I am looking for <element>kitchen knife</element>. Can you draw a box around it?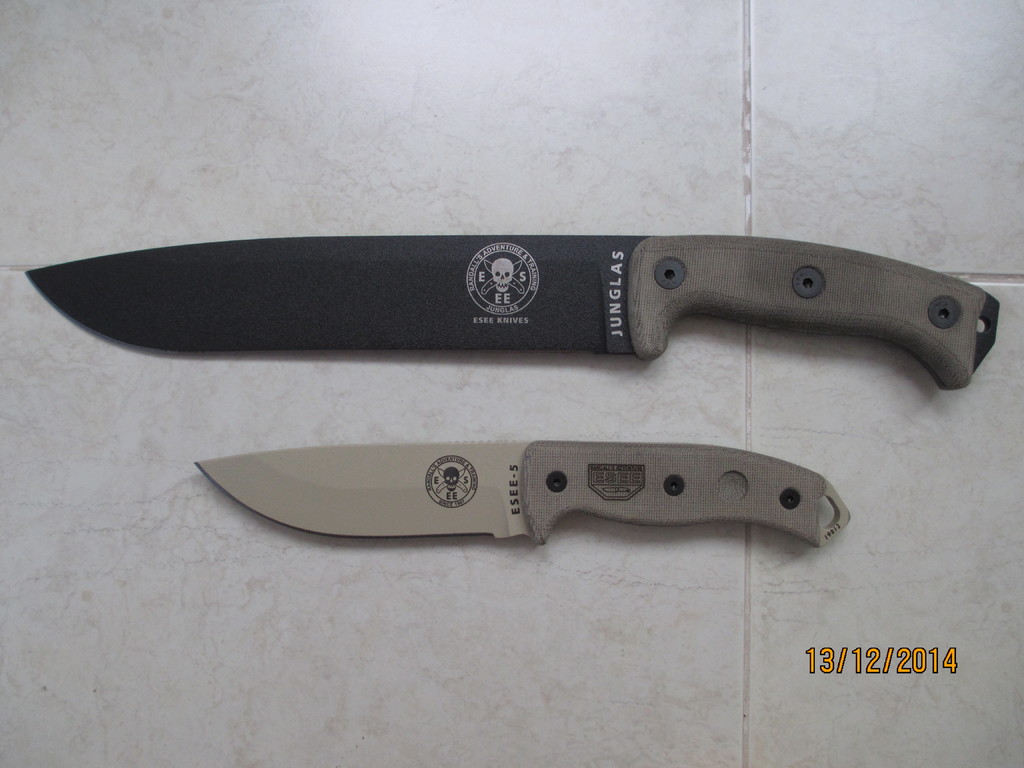
Sure, the bounding box is [left=20, top=228, right=1001, bottom=393].
